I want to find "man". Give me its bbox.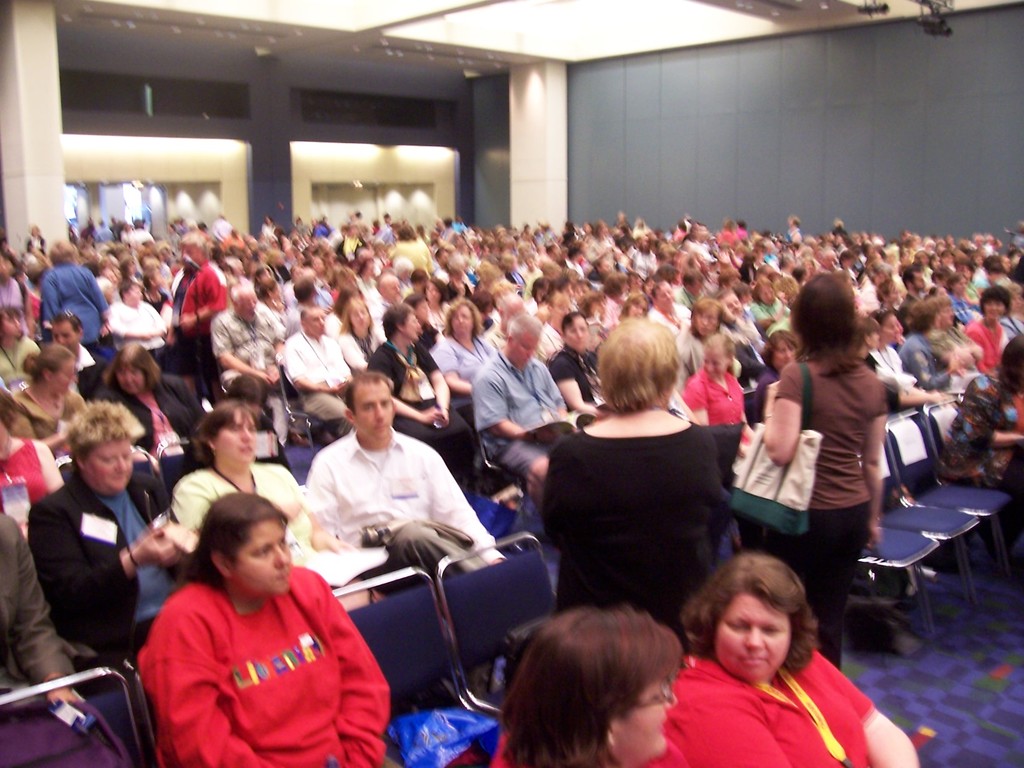
left=282, top=306, right=368, bottom=442.
